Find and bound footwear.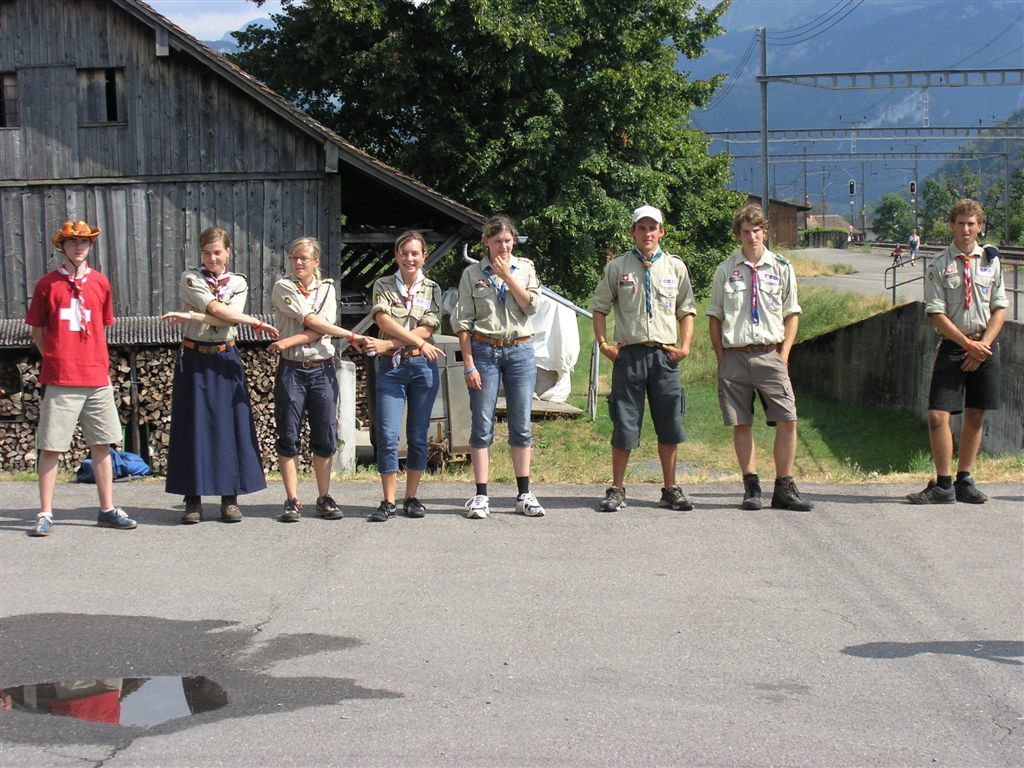
Bound: bbox=[218, 493, 249, 529].
